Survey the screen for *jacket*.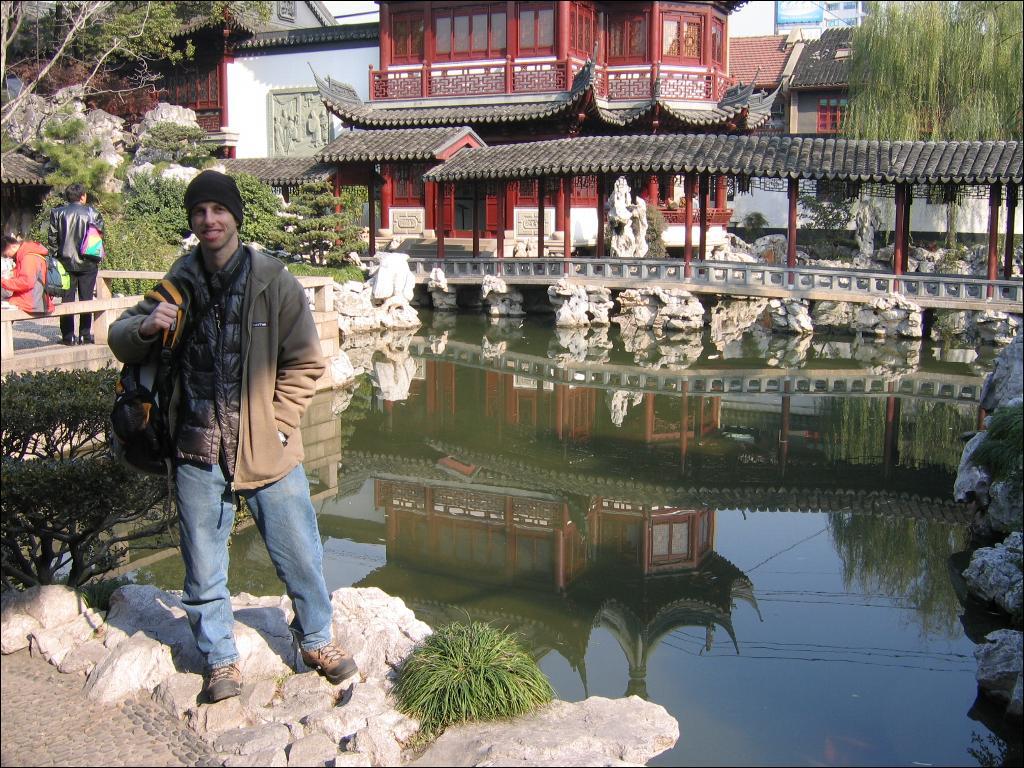
Survey found: (x1=49, y1=204, x2=103, y2=267).
